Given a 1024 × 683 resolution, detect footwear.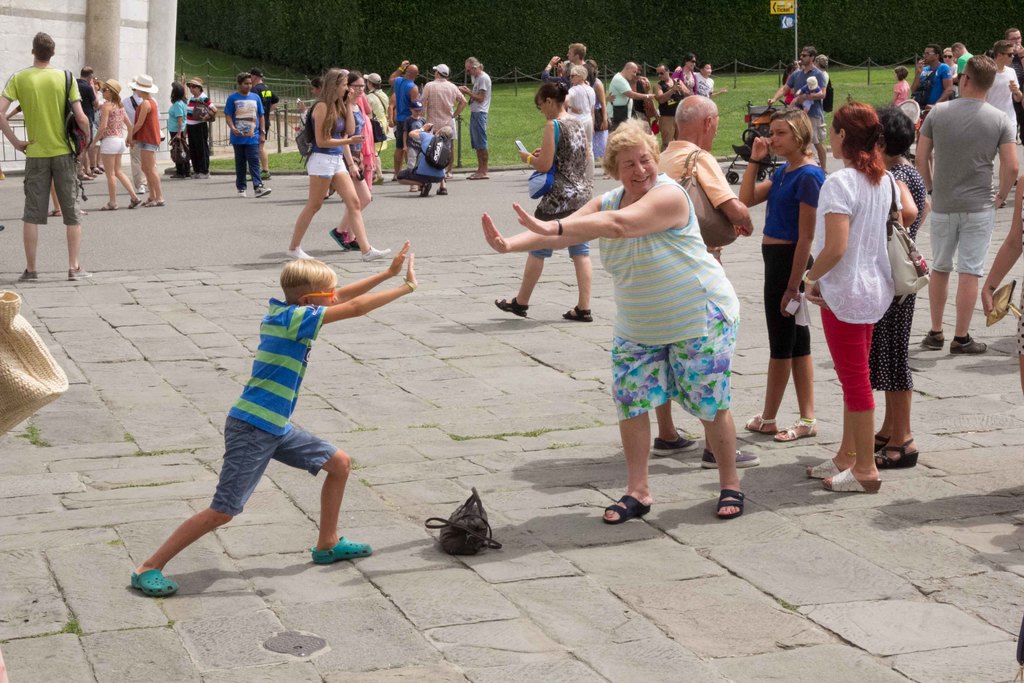
<bbox>563, 302, 593, 324</bbox>.
